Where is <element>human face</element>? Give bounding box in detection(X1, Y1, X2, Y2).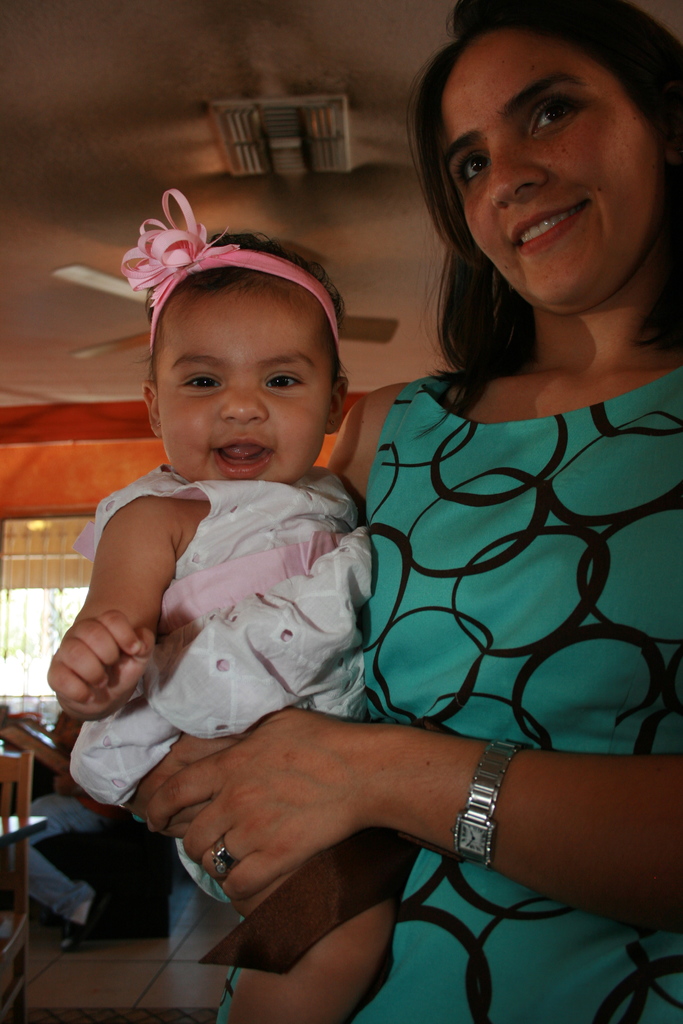
detection(158, 285, 335, 489).
